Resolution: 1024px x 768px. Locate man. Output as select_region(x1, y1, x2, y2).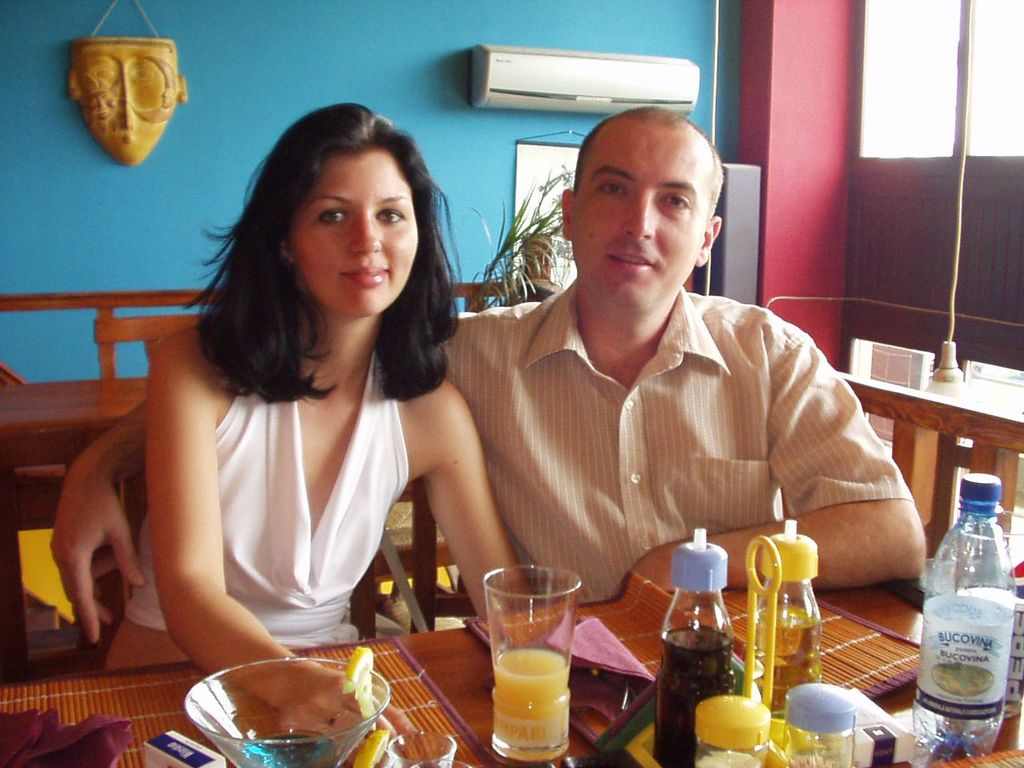
select_region(48, 110, 927, 641).
